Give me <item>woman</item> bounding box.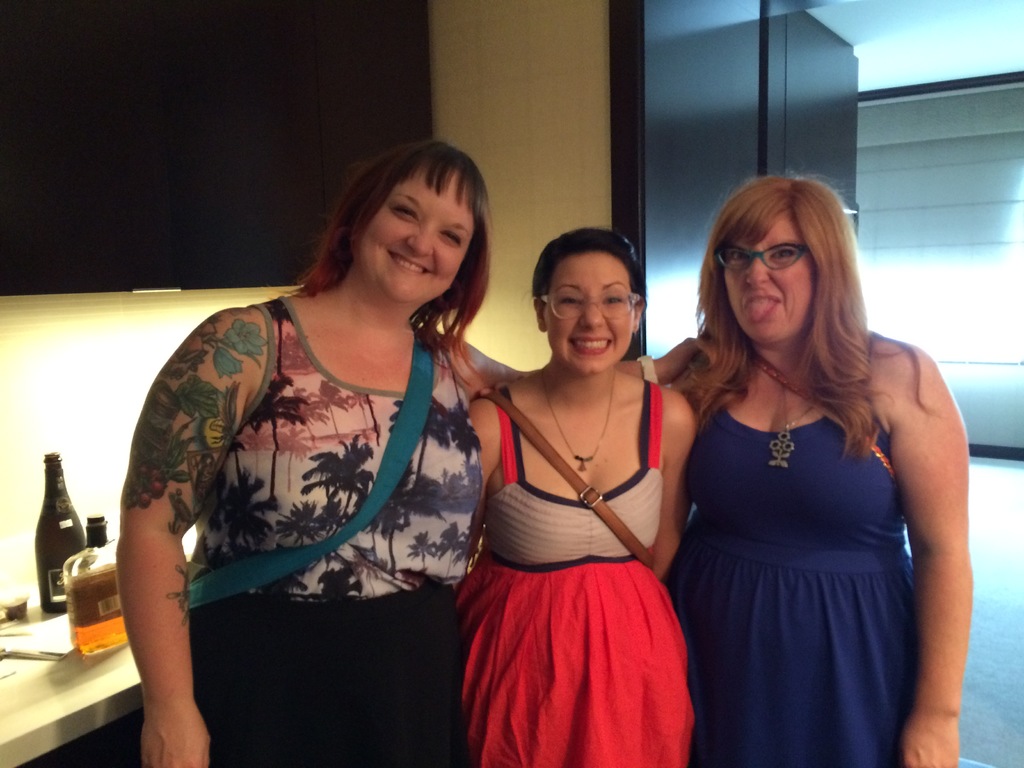
l=447, t=224, r=698, b=767.
